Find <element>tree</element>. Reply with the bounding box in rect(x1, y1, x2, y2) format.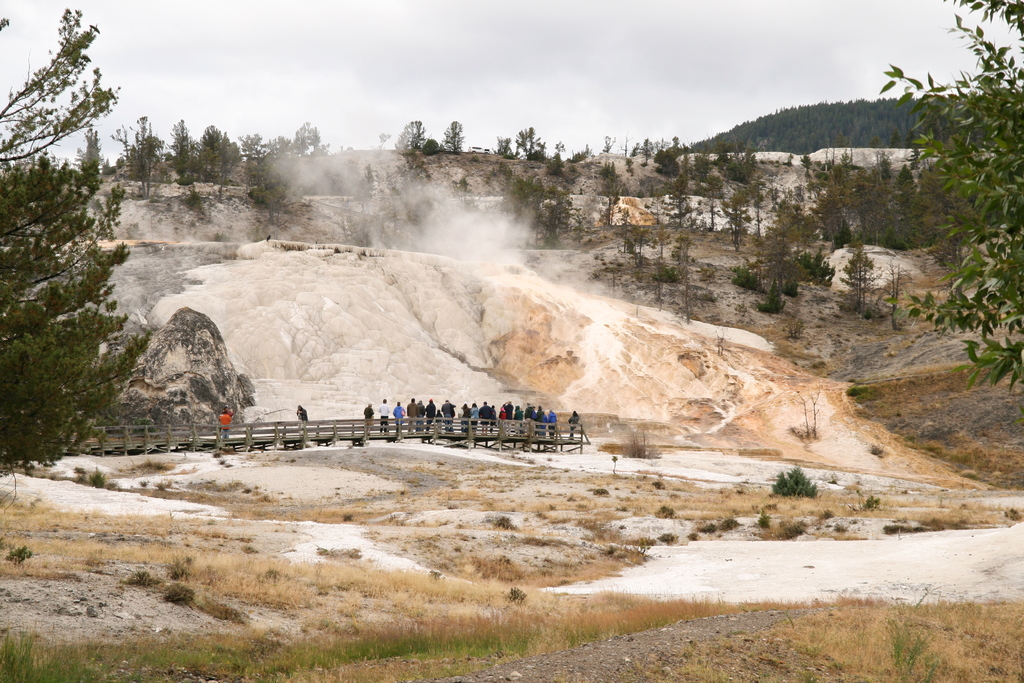
rect(164, 115, 203, 174).
